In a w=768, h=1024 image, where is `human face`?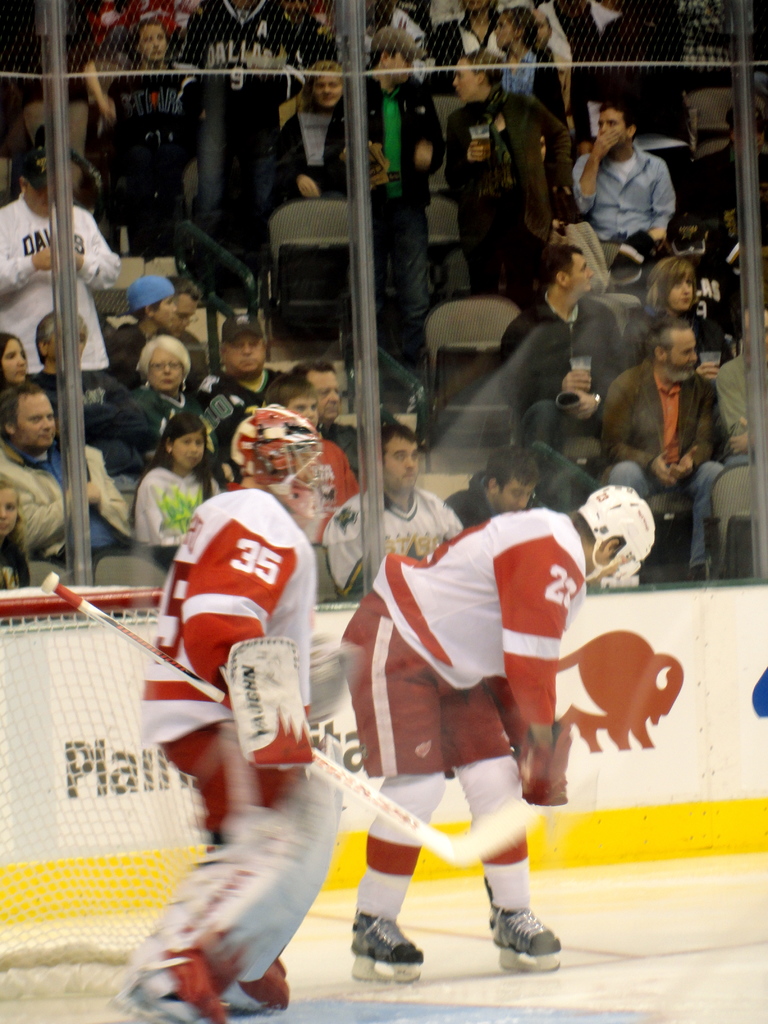
387, 52, 413, 82.
